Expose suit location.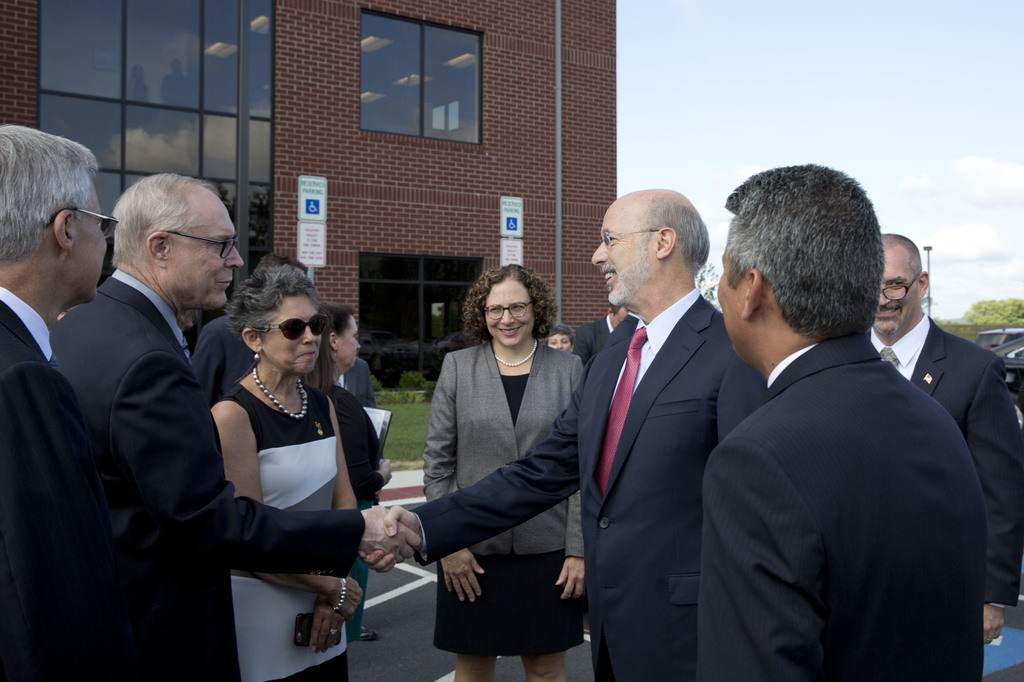
Exposed at 191,314,255,409.
